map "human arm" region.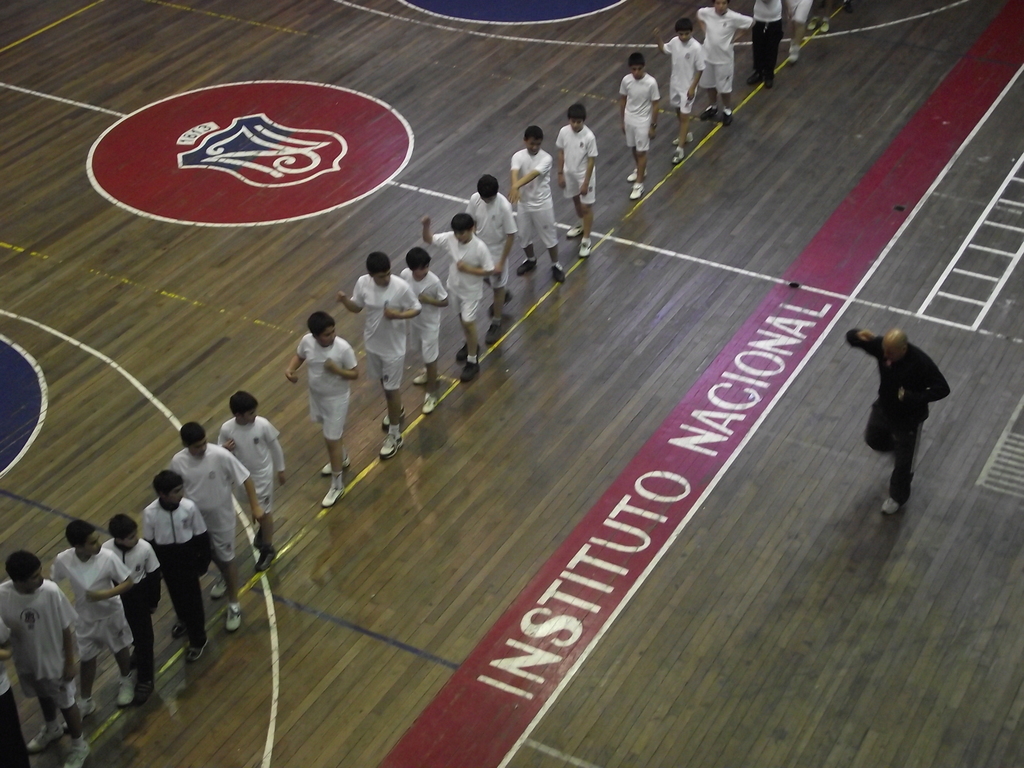
Mapped to <box>140,543,157,606</box>.
